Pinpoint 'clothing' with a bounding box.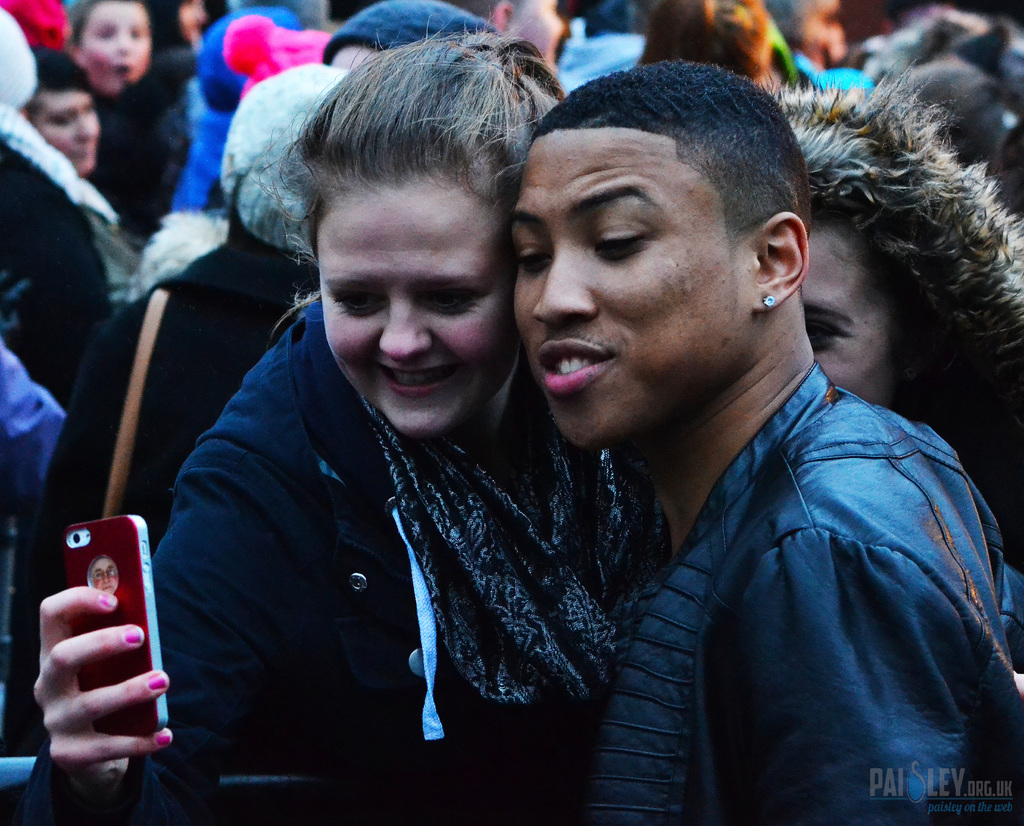
589,359,1023,825.
